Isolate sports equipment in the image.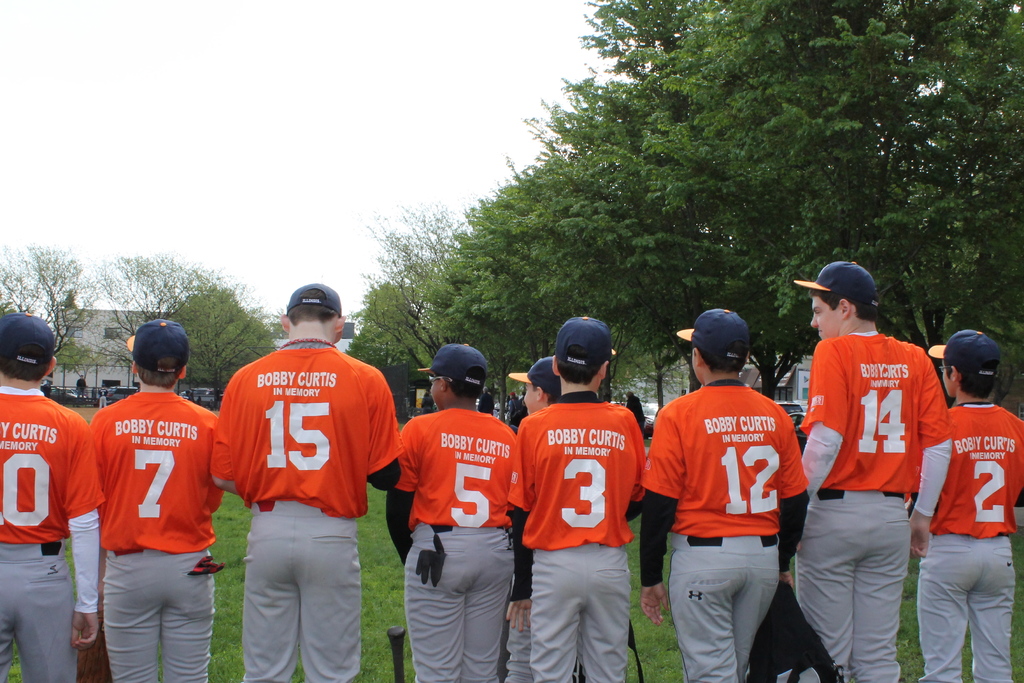
Isolated region: <box>207,342,408,522</box>.
